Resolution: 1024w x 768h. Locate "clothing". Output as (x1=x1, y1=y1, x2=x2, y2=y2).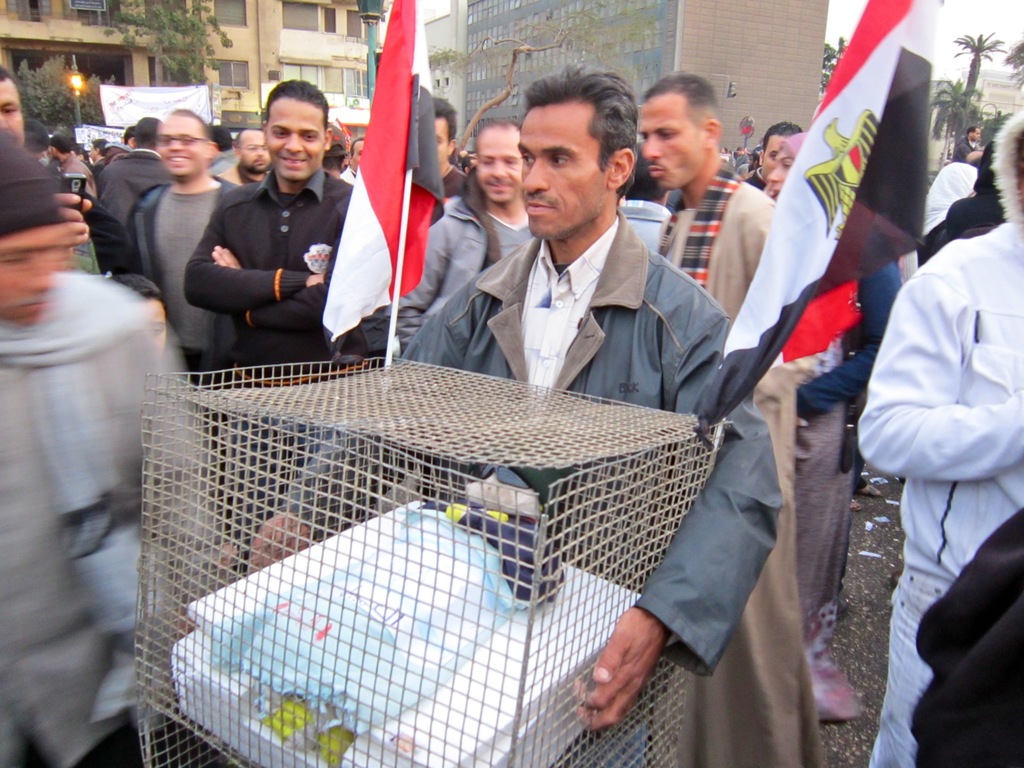
(x1=915, y1=156, x2=980, y2=262).
